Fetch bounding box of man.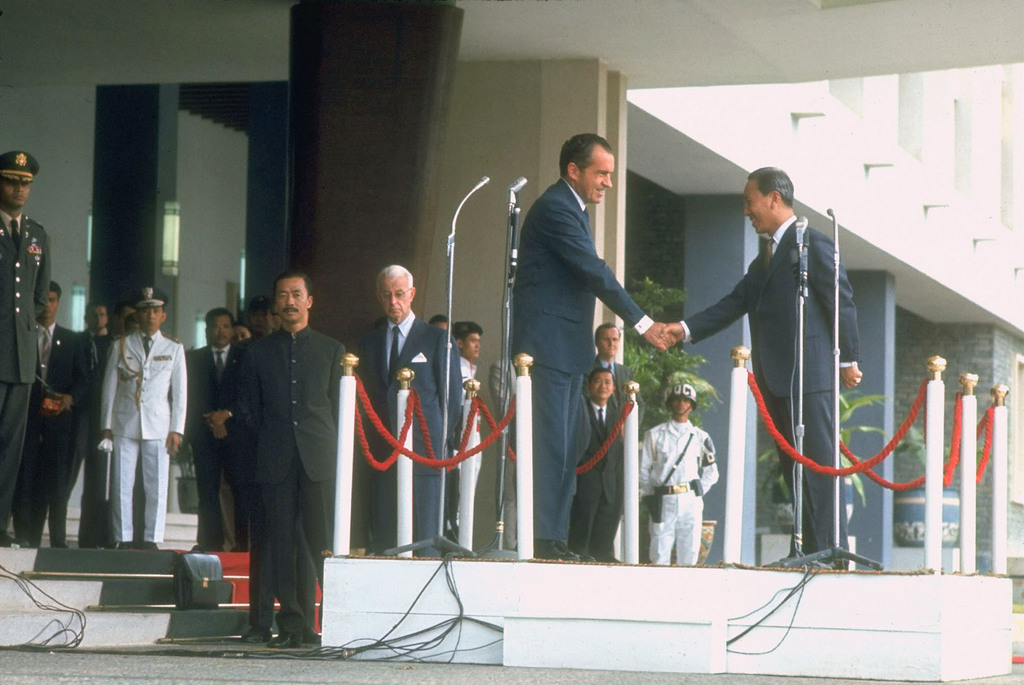
Bbox: (511,129,673,561).
